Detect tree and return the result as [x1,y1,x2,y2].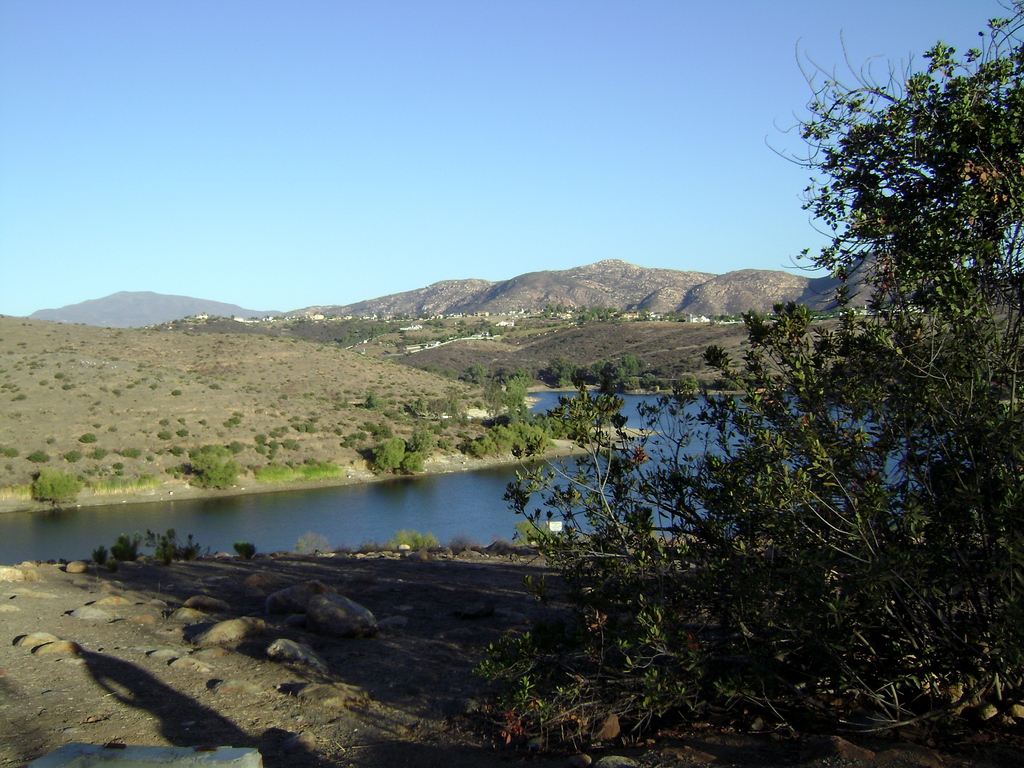
[0,264,795,532].
